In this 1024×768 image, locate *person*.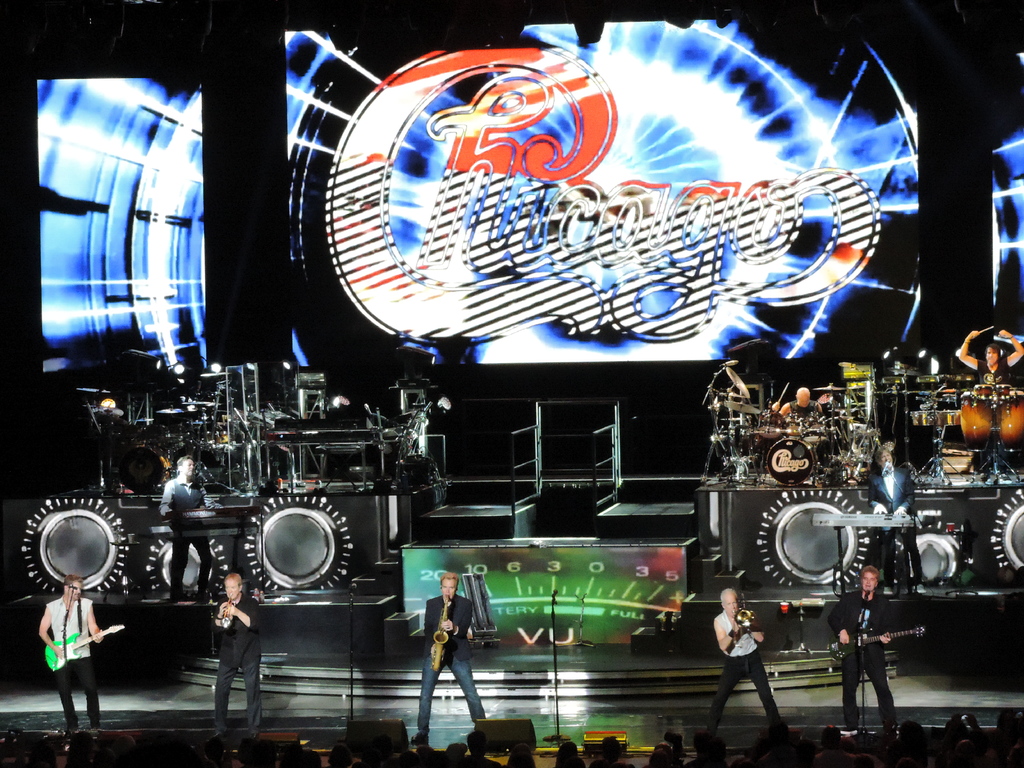
Bounding box: bbox=[158, 454, 218, 603].
